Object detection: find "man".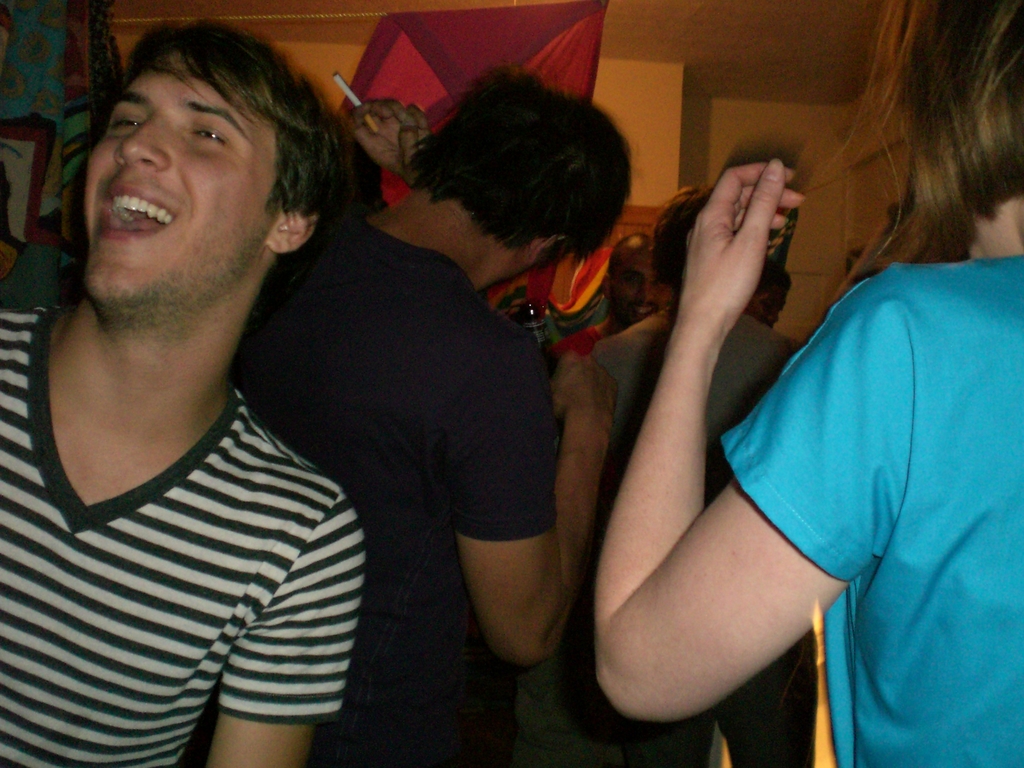
bbox=[6, 20, 368, 767].
